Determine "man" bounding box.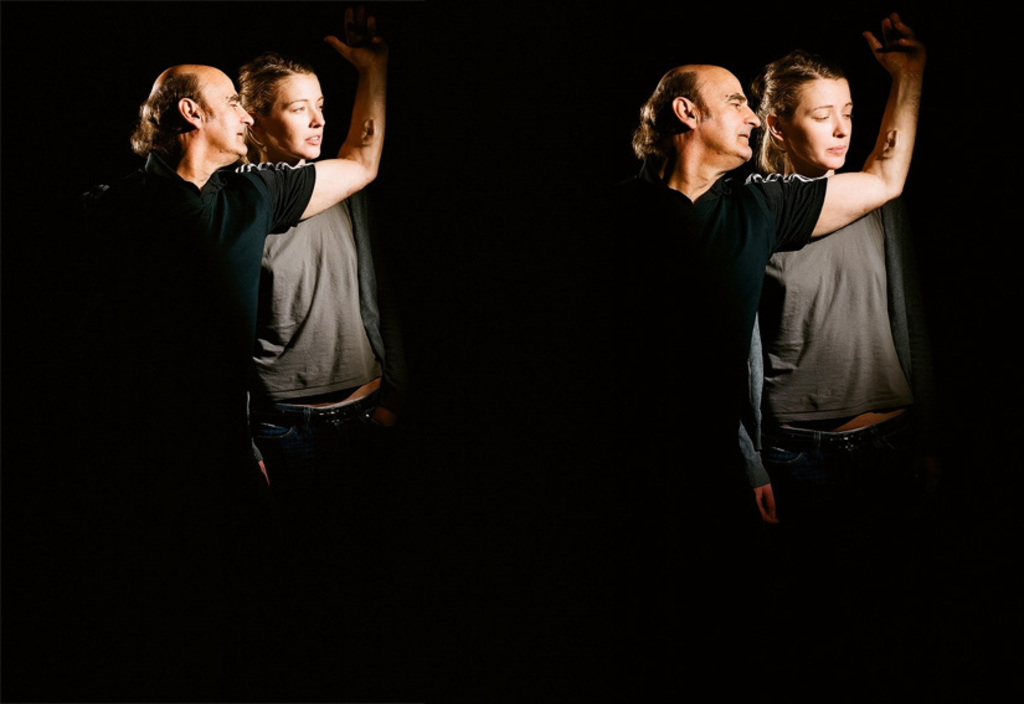
Determined: l=591, t=9, r=926, b=519.
